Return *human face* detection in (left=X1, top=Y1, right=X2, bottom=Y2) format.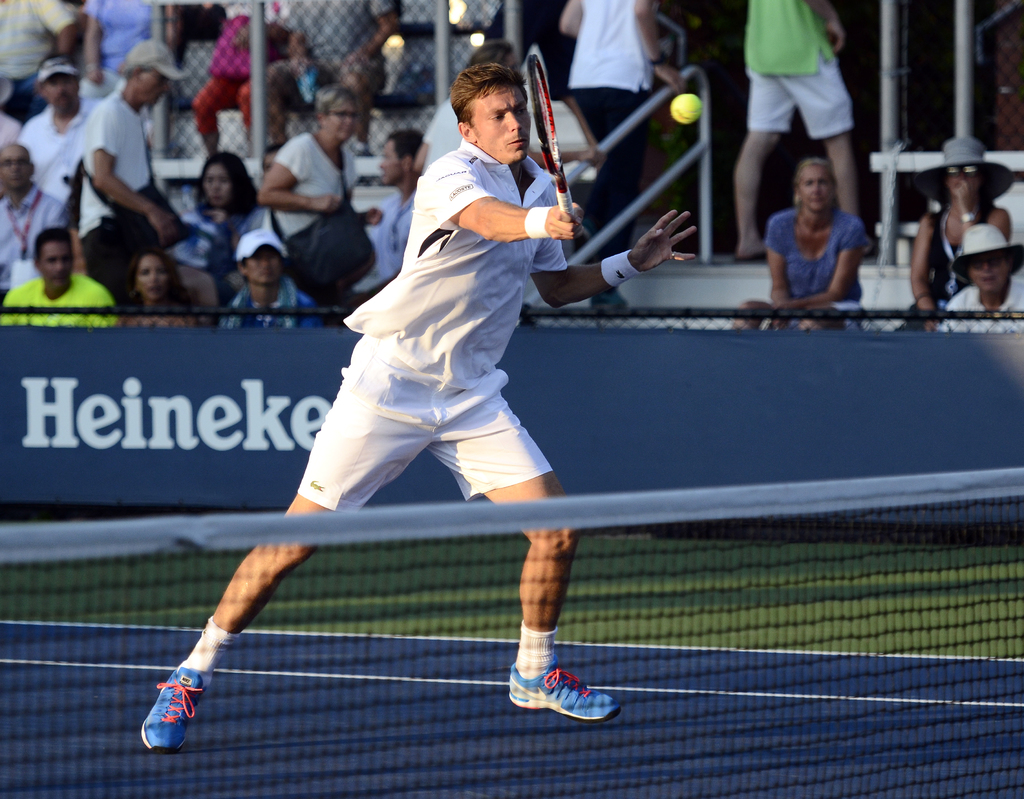
(left=946, top=168, right=984, bottom=205).
